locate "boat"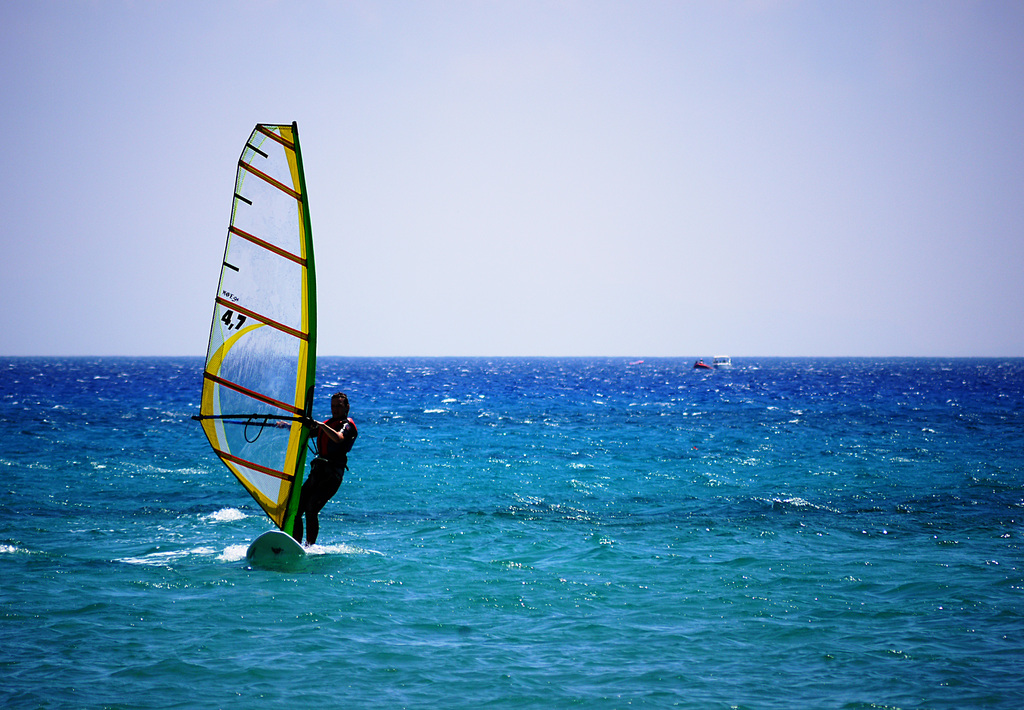
190/117/365/588
